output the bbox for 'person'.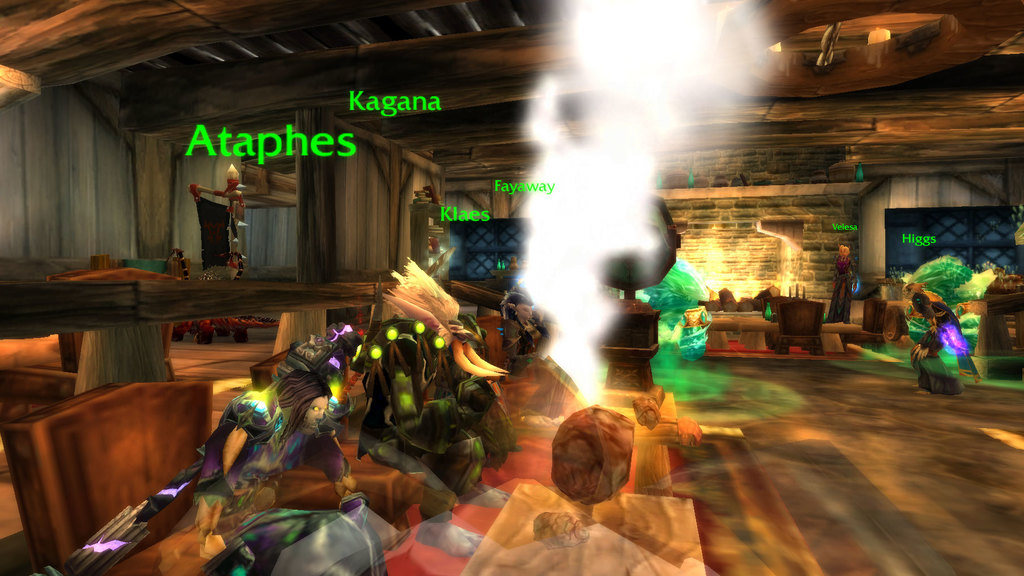
box(819, 239, 856, 332).
